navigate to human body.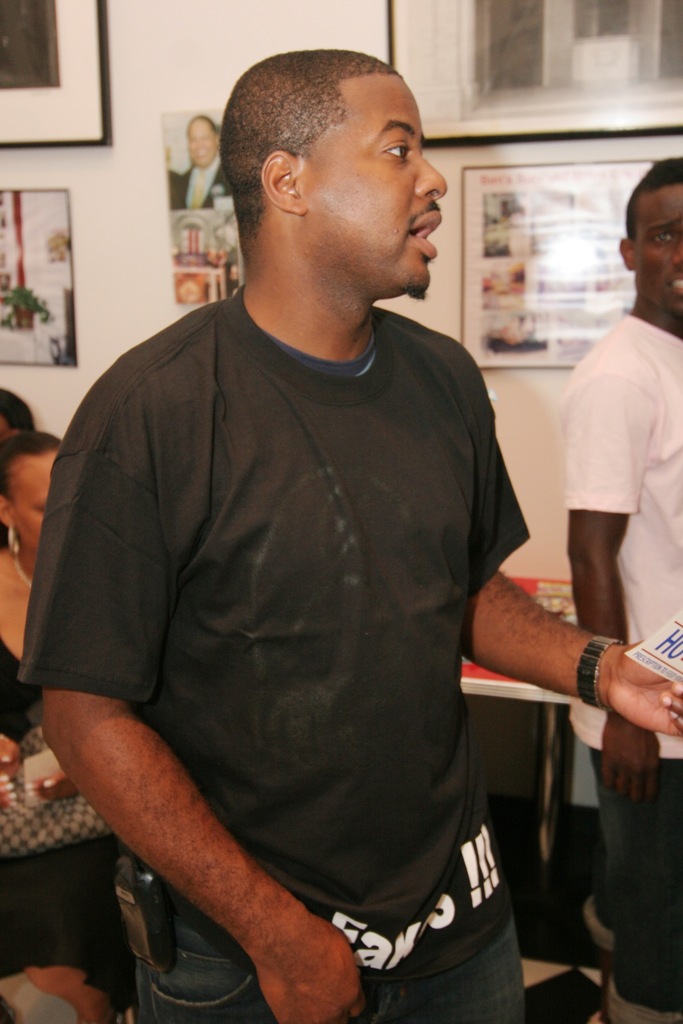
Navigation target: 0,546,122,1023.
